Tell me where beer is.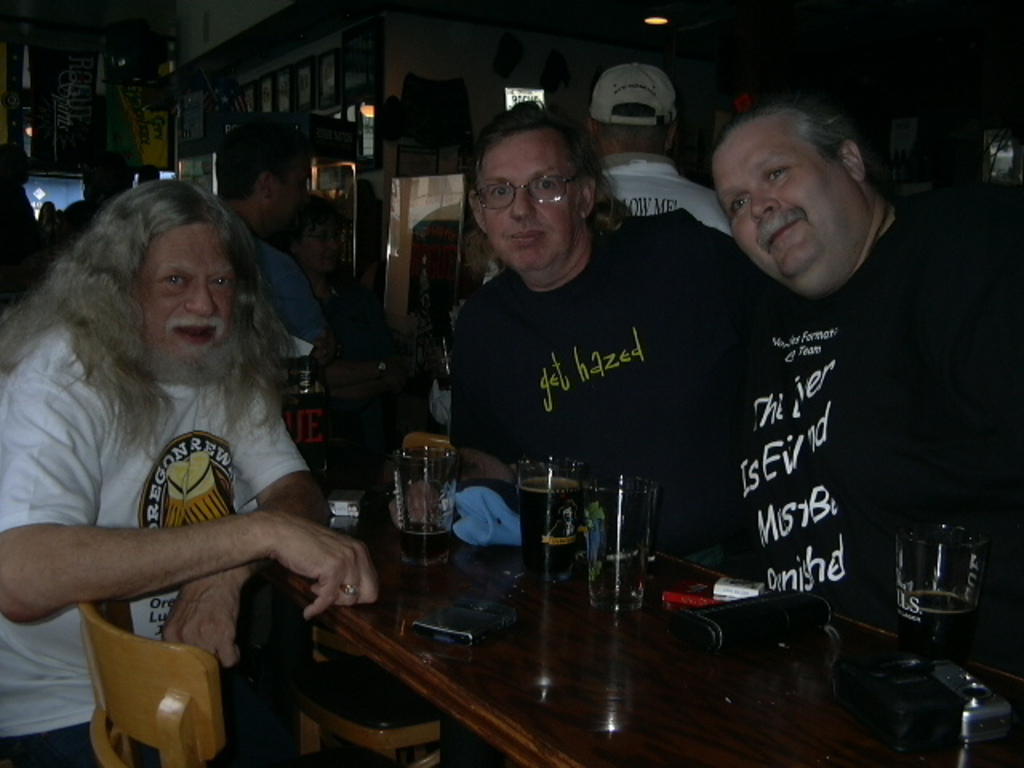
beer is at {"left": 522, "top": 474, "right": 576, "bottom": 594}.
